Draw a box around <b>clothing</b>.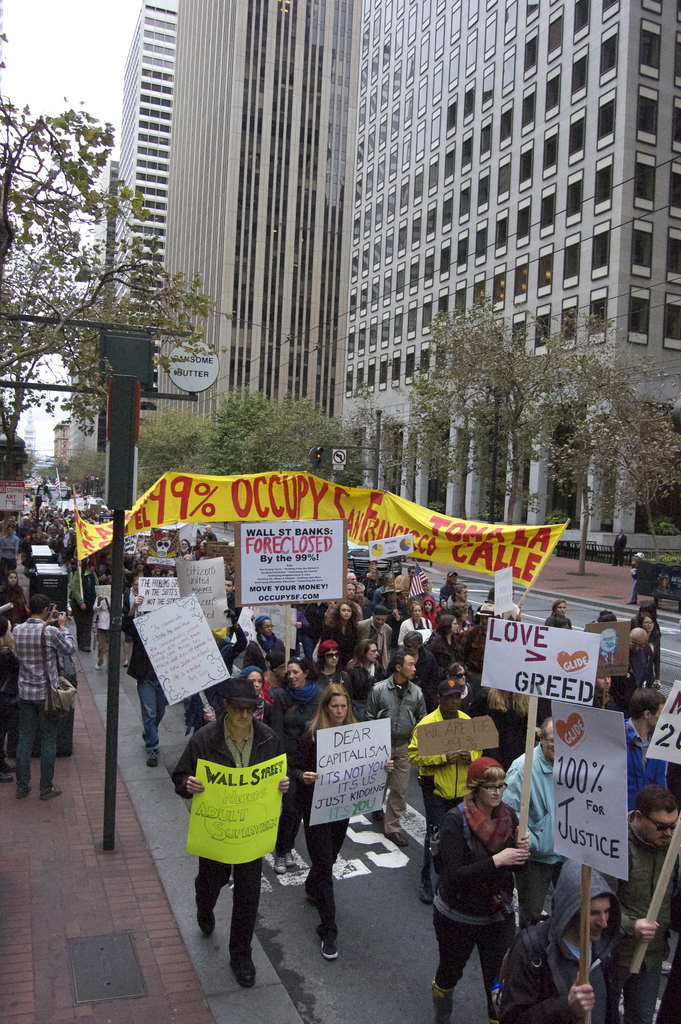
locate(352, 657, 381, 707).
